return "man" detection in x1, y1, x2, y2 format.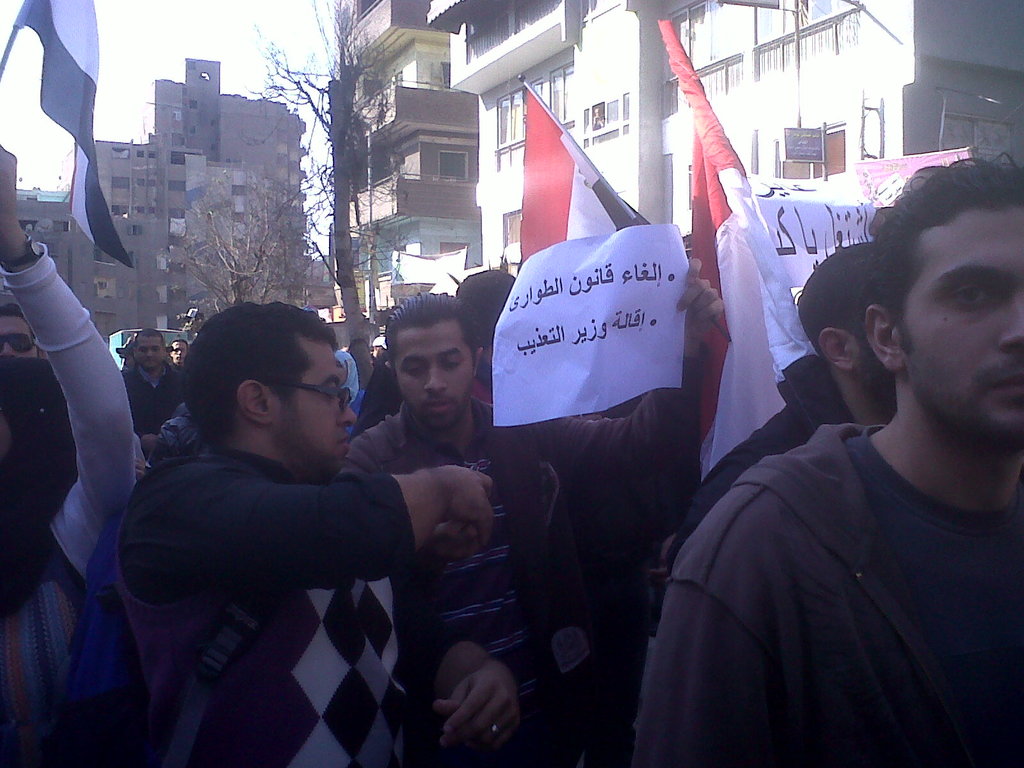
170, 332, 194, 370.
